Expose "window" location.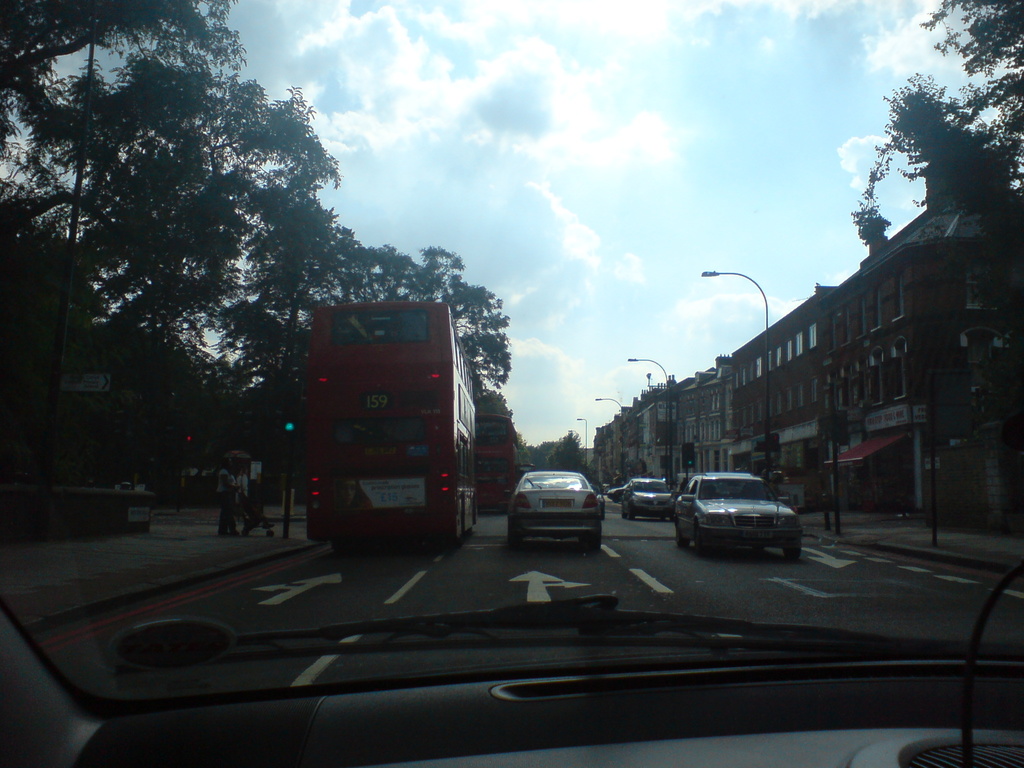
Exposed at Rect(755, 399, 764, 422).
